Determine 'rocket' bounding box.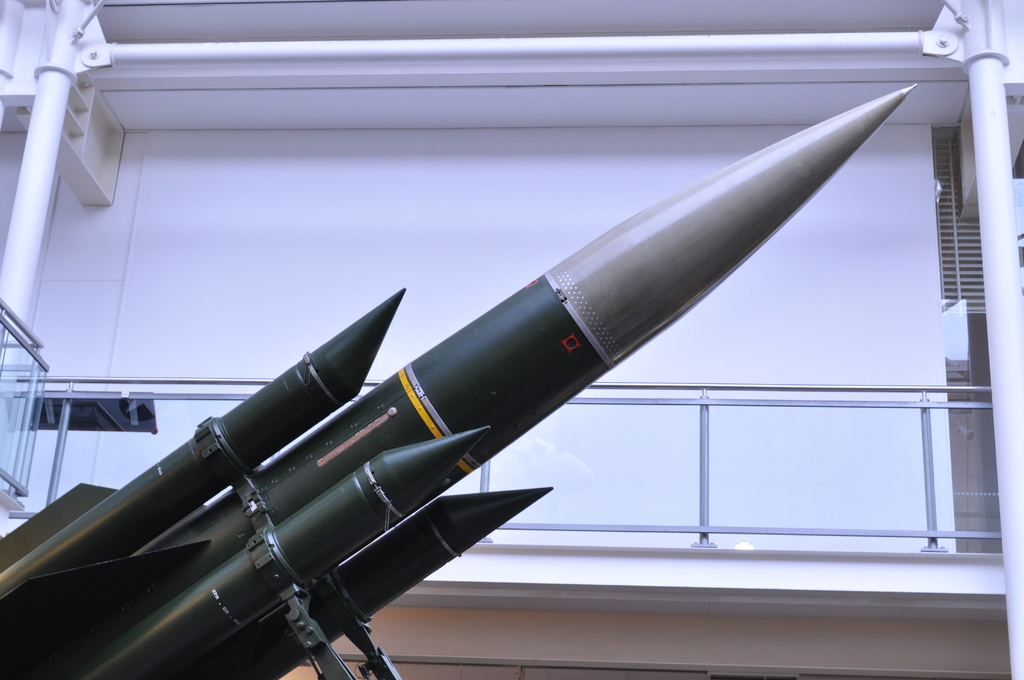
Determined: rect(0, 83, 913, 679).
